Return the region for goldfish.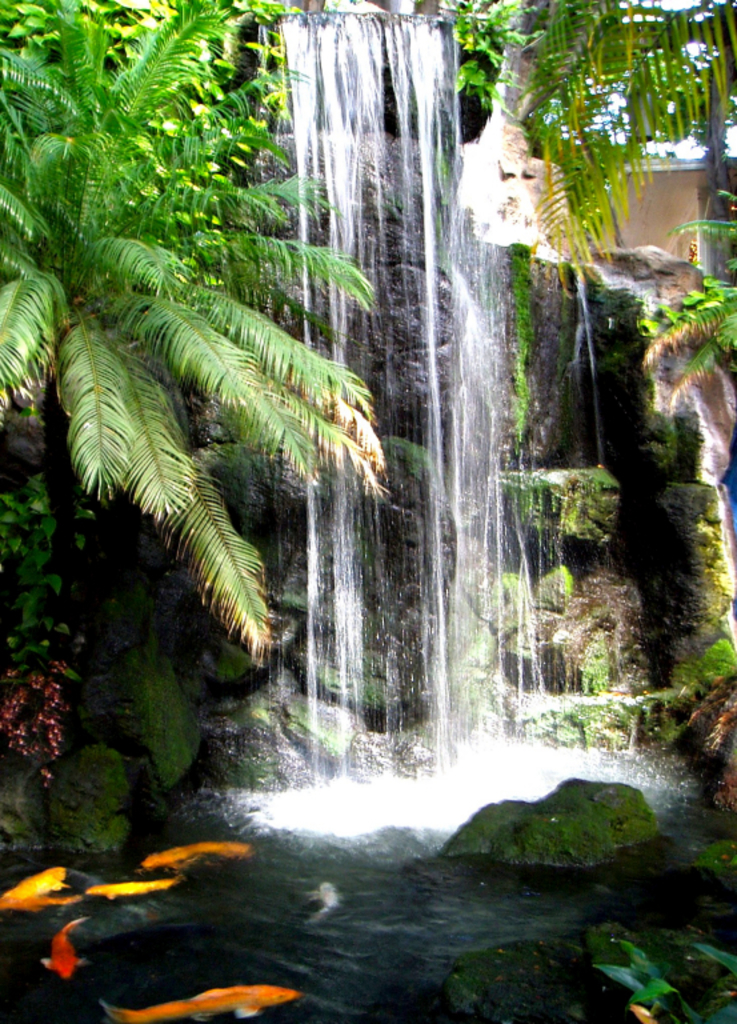
<bbox>3, 863, 69, 903</bbox>.
